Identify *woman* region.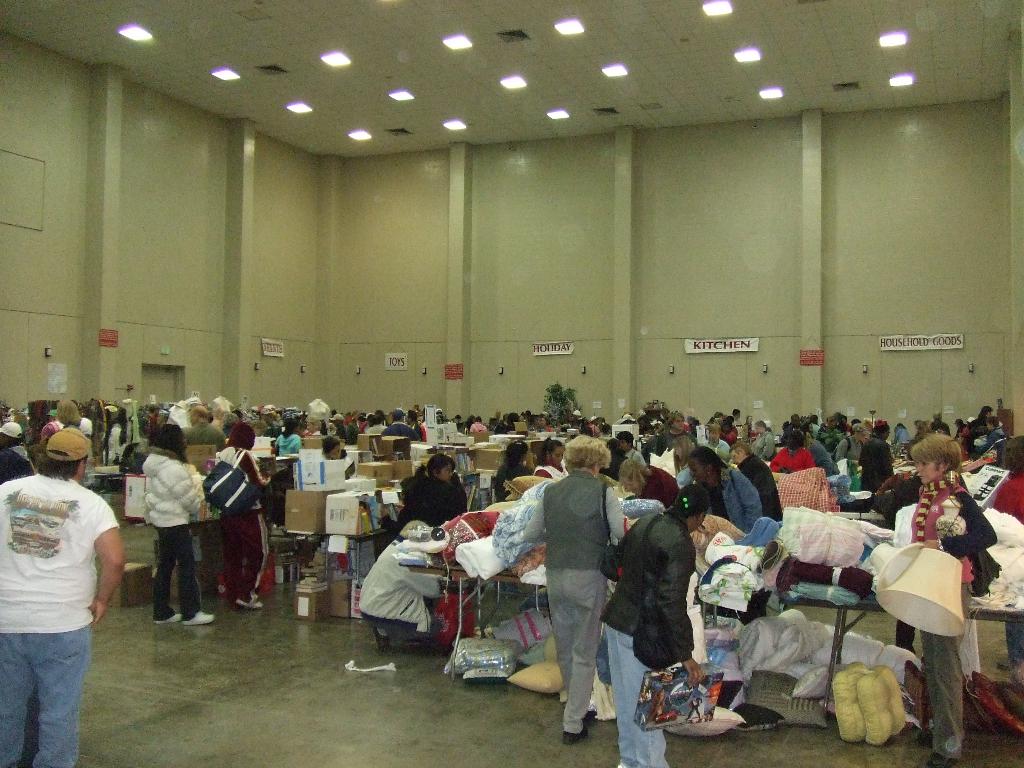
Region: bbox=[277, 412, 307, 458].
